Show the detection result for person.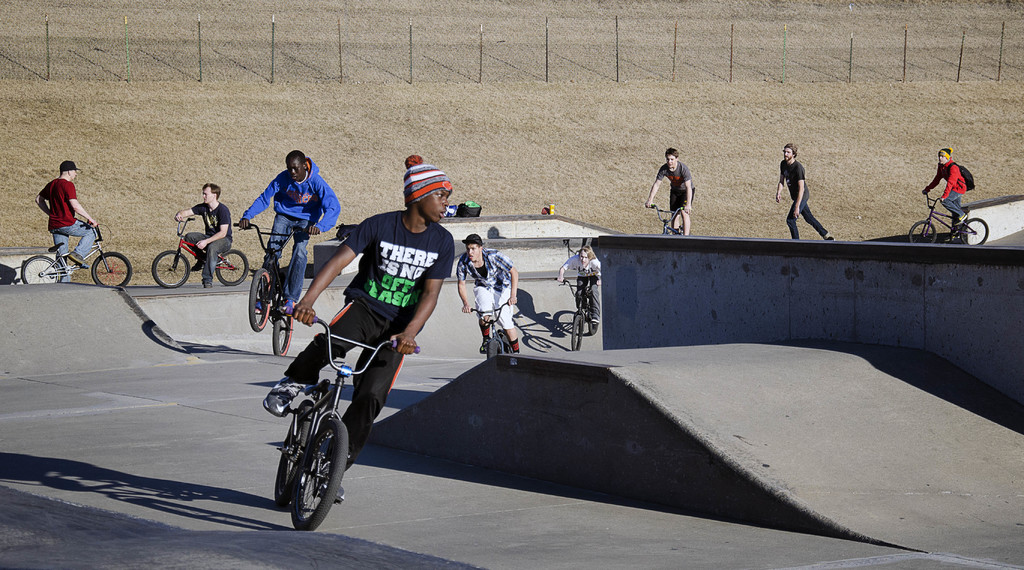
<bbox>454, 232, 521, 355</bbox>.
